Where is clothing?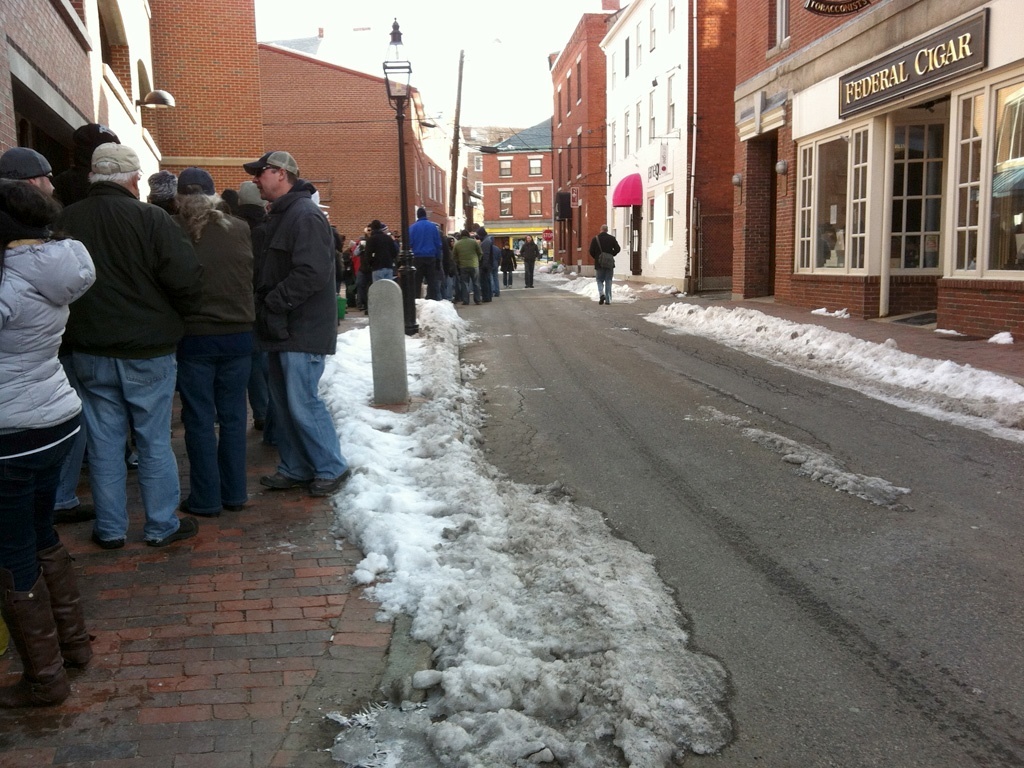
351/239/363/305.
